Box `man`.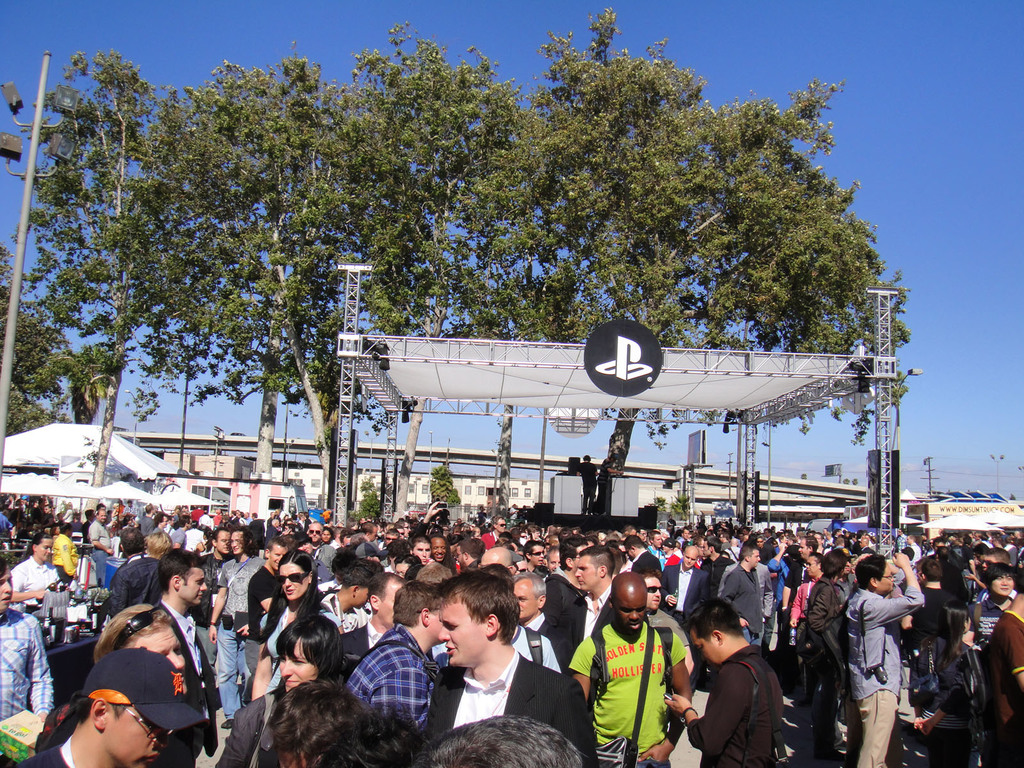
box=[424, 569, 599, 767].
